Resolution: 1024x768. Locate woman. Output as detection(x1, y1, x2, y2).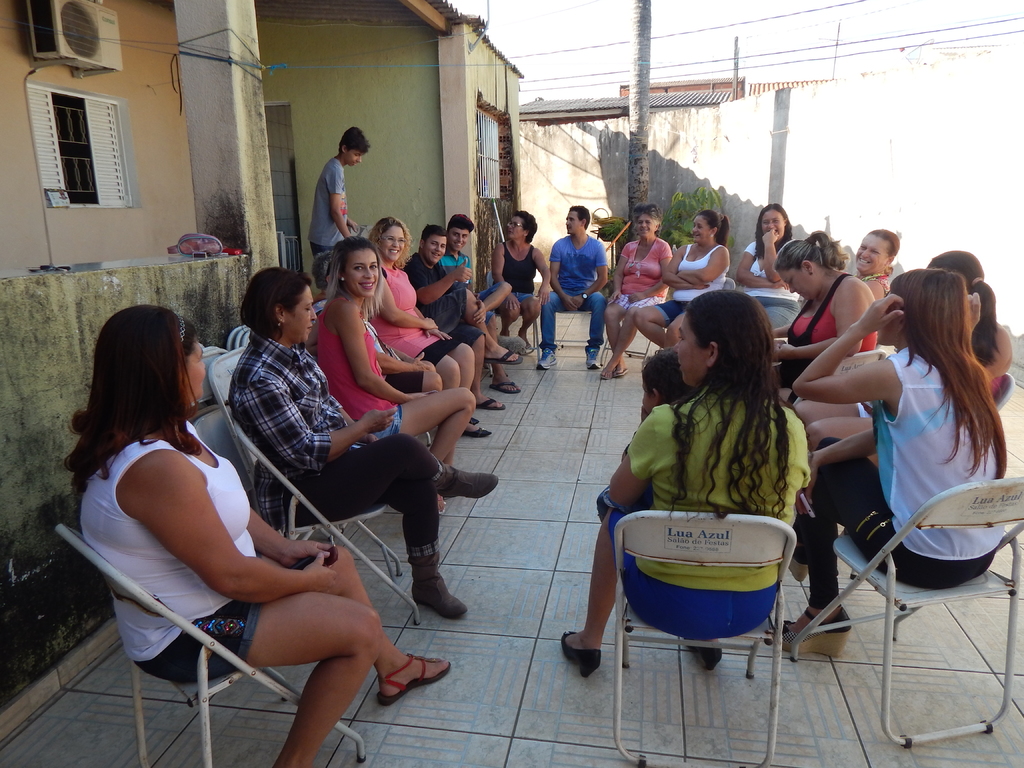
detection(767, 237, 889, 376).
